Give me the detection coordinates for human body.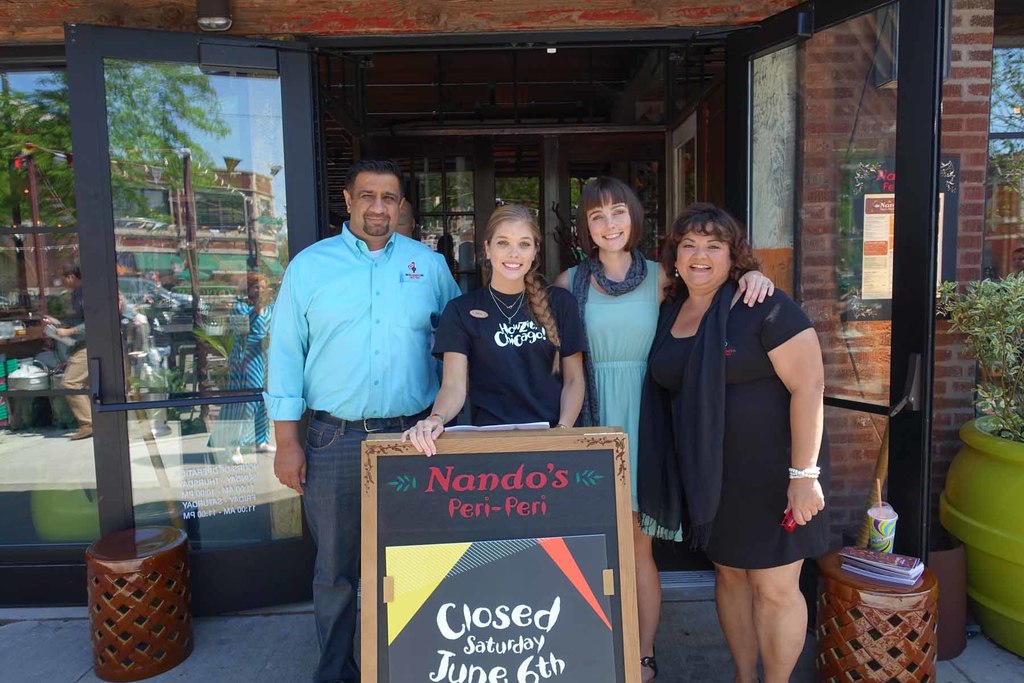
546:250:774:682.
